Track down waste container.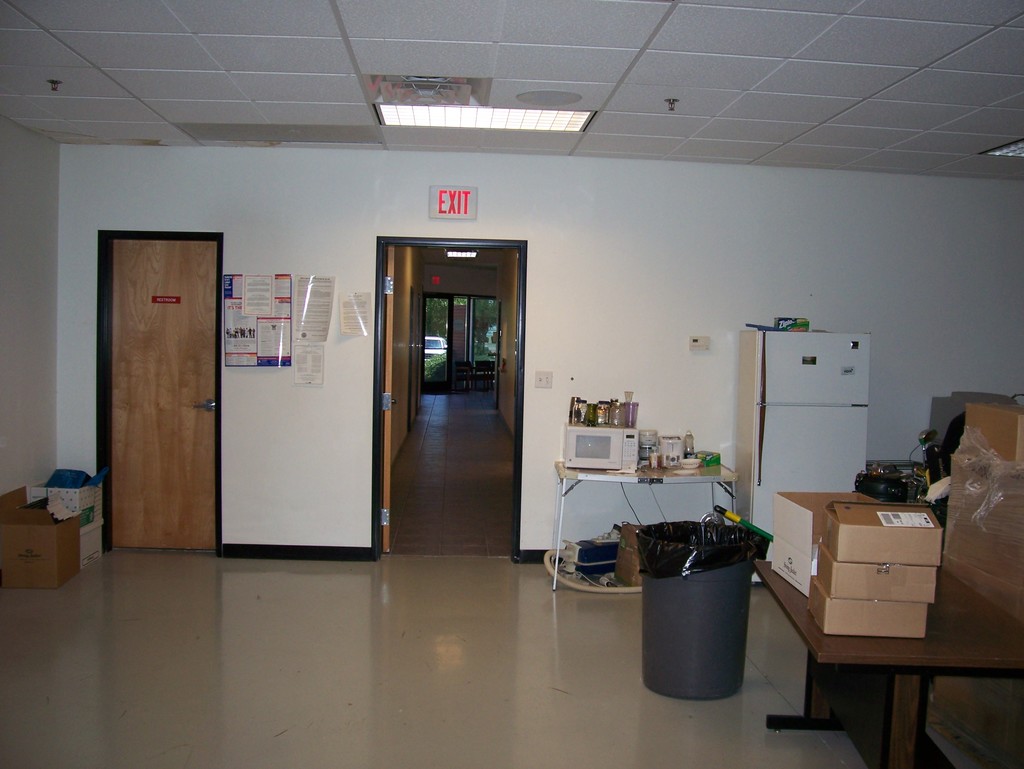
Tracked to (left=650, top=514, right=771, bottom=715).
